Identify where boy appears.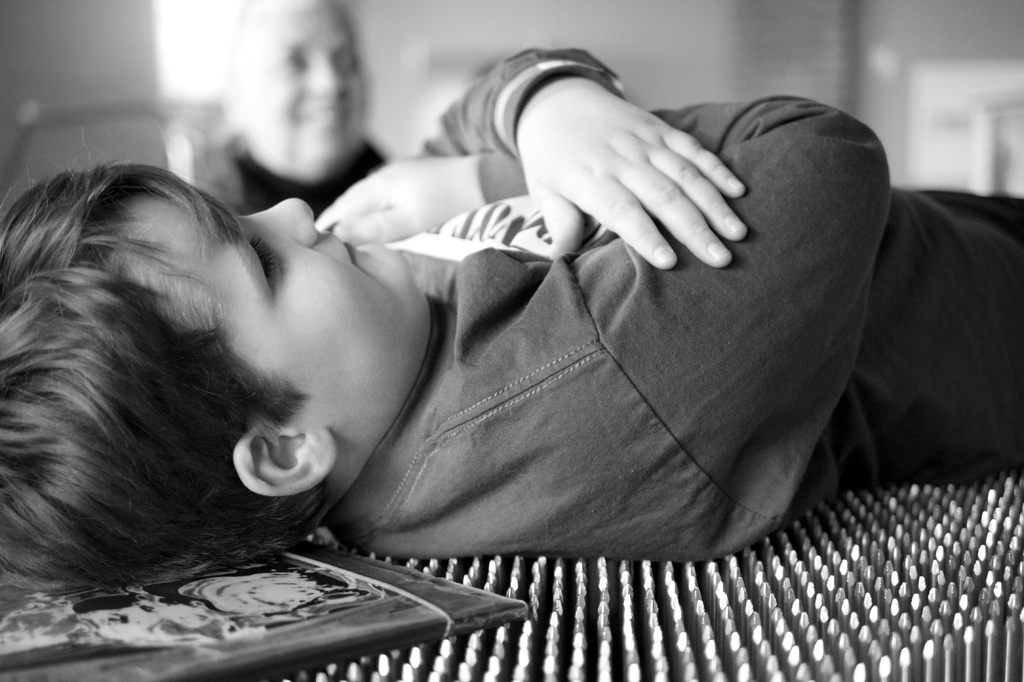
Appears at detection(0, 40, 1023, 589).
